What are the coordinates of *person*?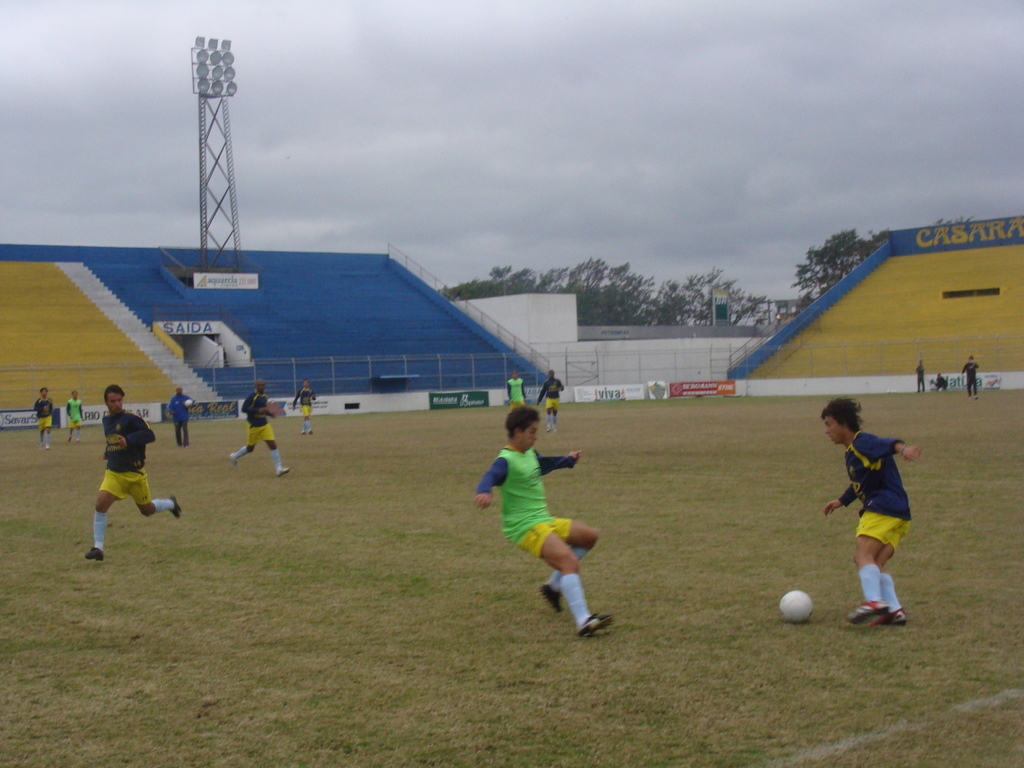
(960, 357, 979, 400).
